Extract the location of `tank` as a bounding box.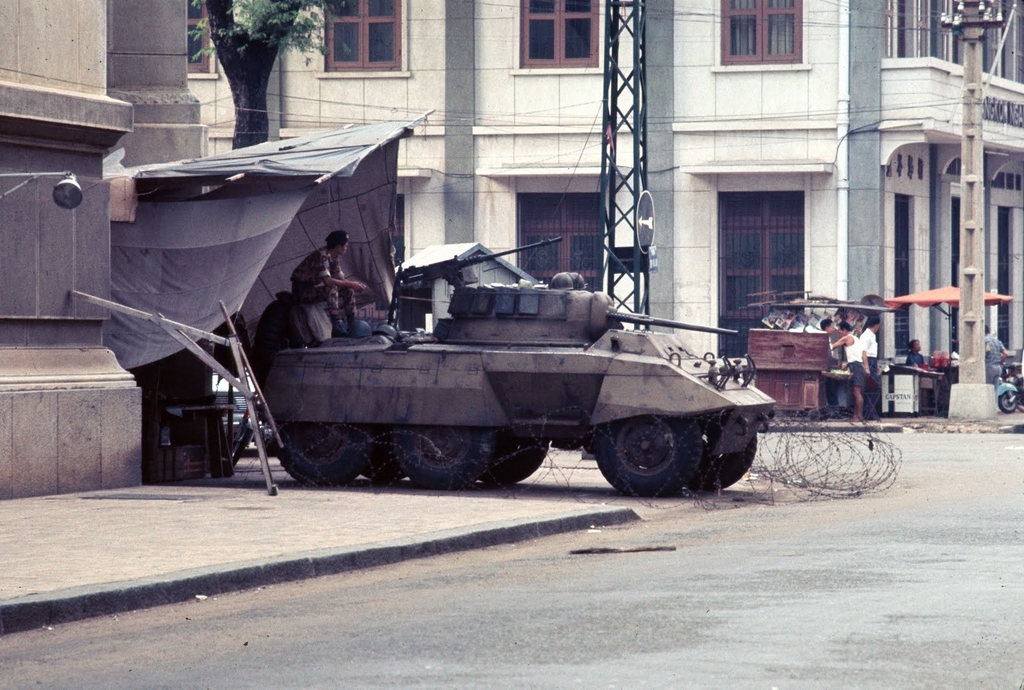
<bbox>260, 275, 778, 497</bbox>.
